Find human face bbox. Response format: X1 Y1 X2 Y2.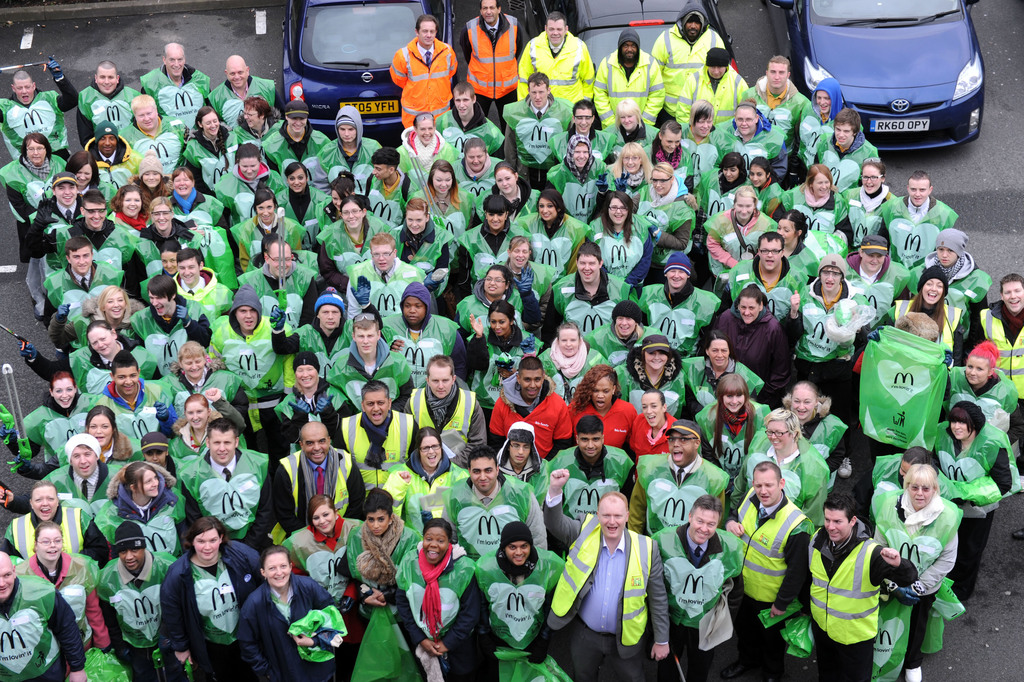
570 143 589 165.
